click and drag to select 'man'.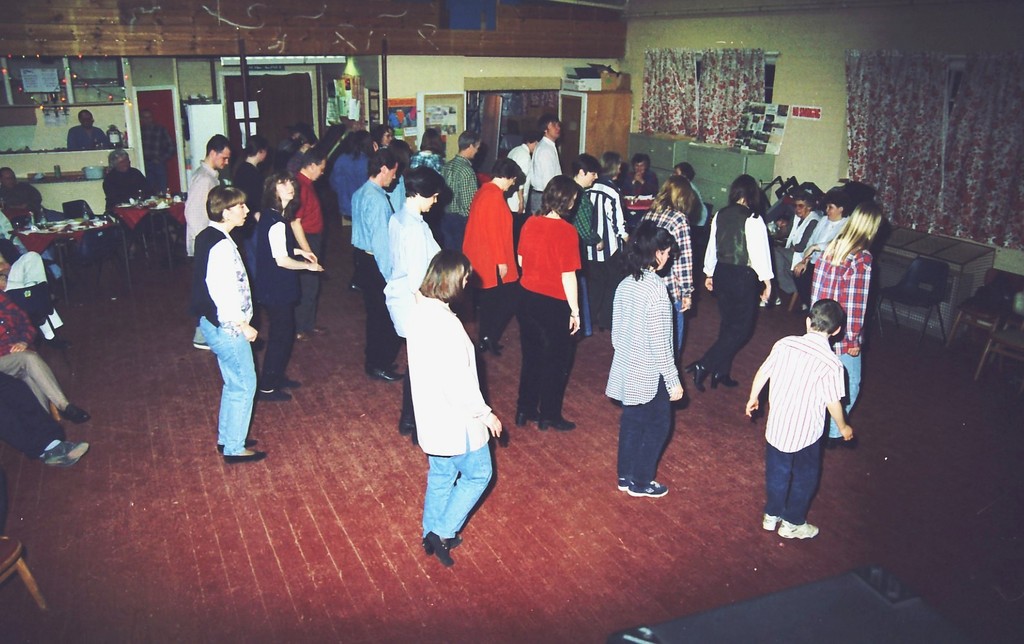
Selection: 436 125 480 252.
